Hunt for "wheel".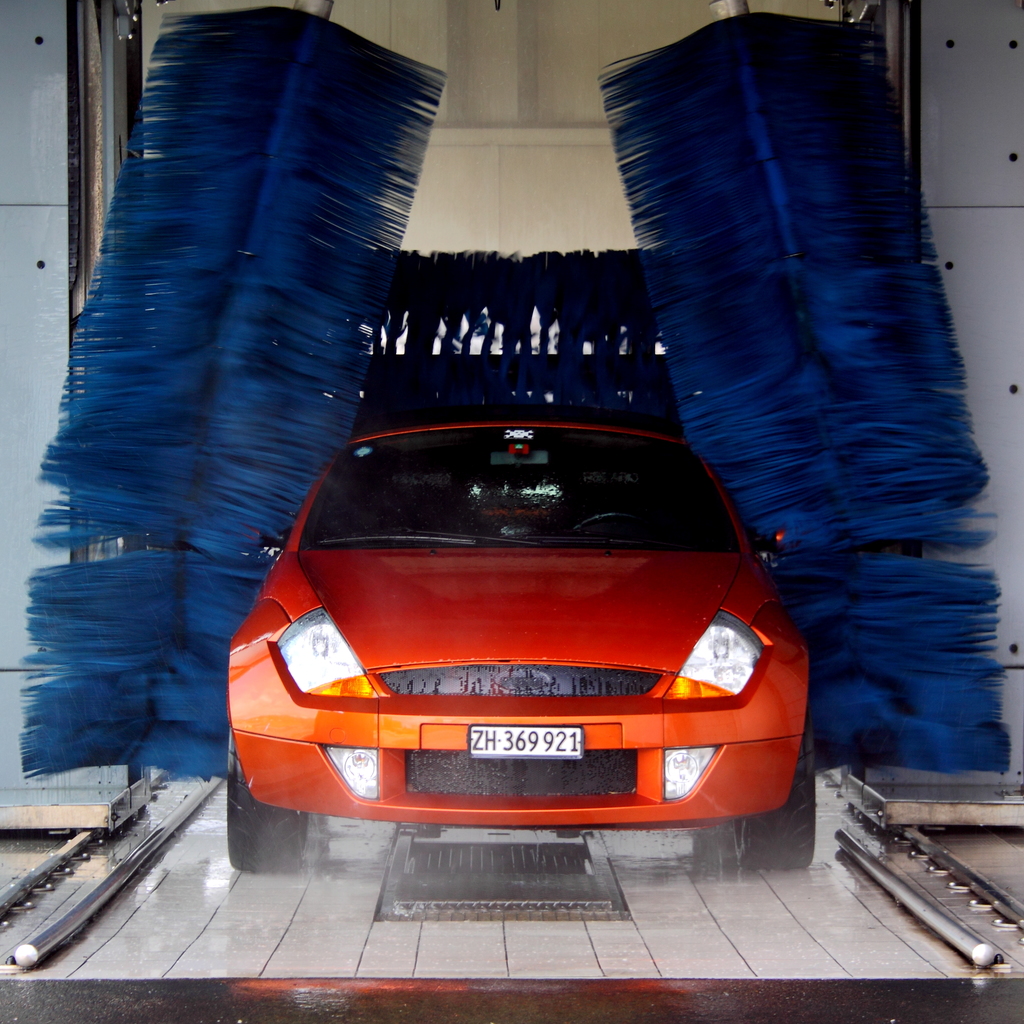
Hunted down at (740, 726, 816, 867).
